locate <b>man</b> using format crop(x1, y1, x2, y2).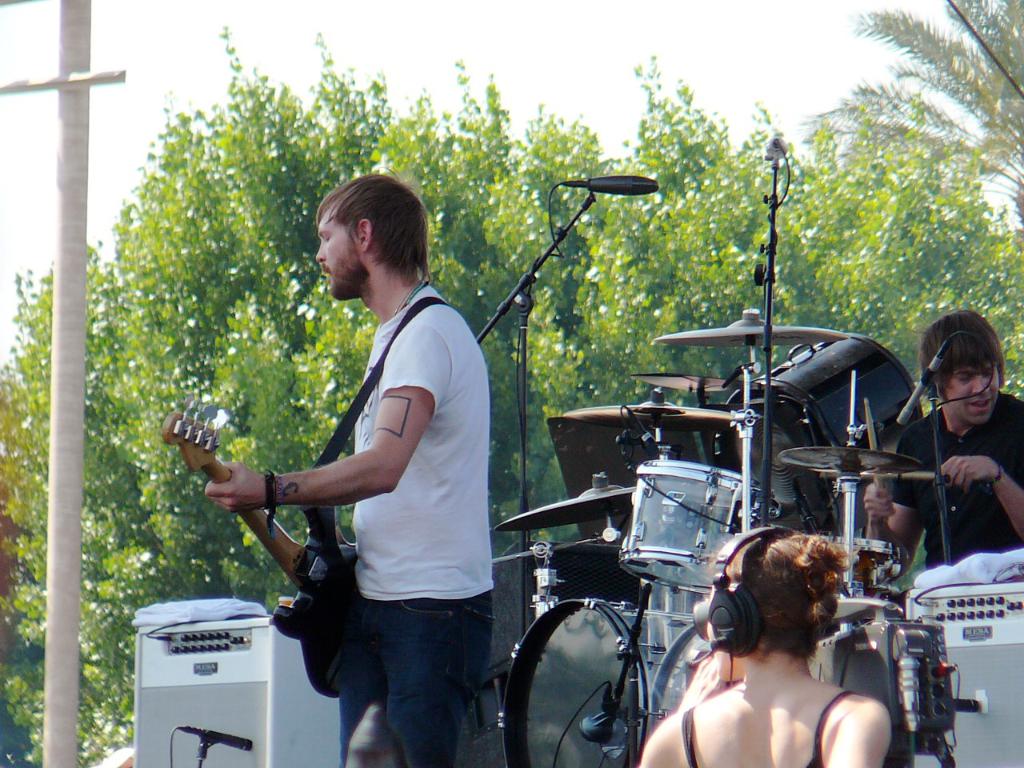
crop(866, 301, 1023, 563).
